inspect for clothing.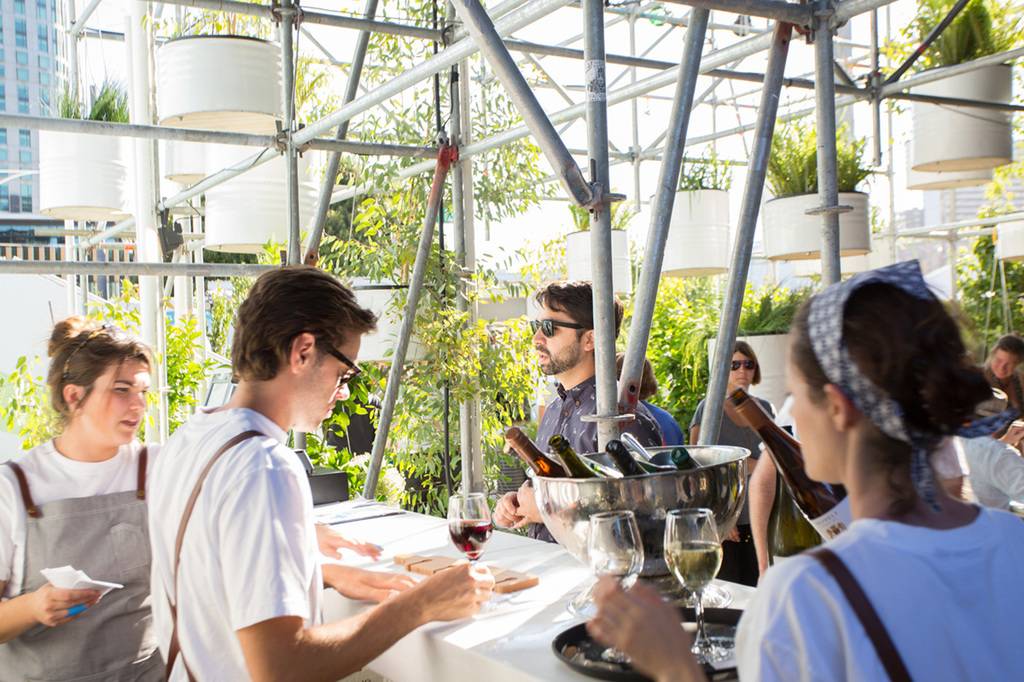
Inspection: region(138, 370, 351, 663).
